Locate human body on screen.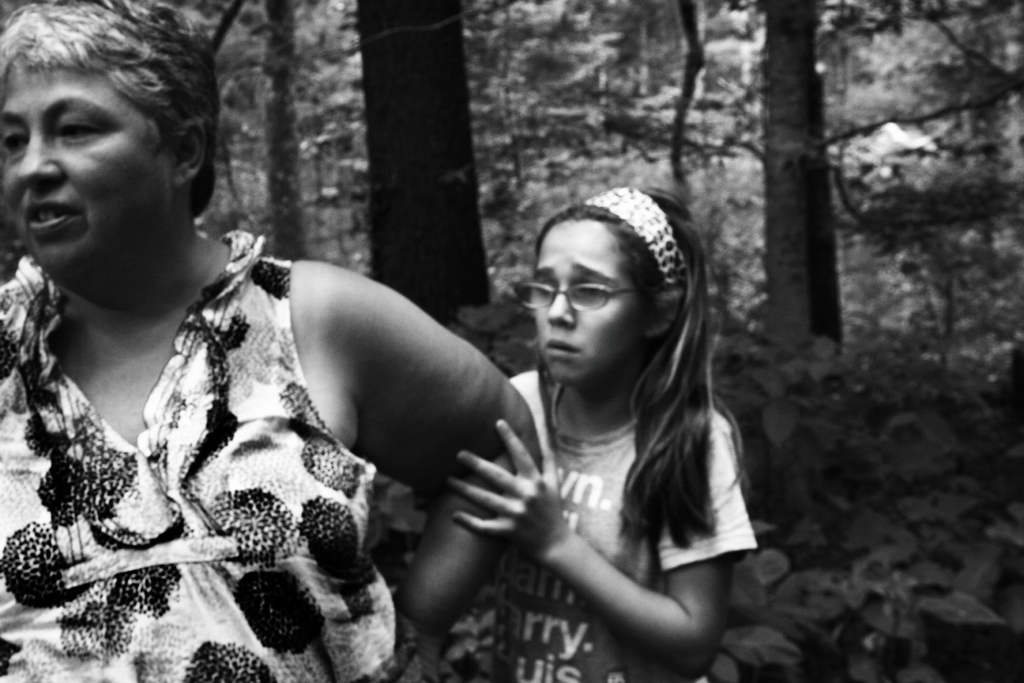
On screen at <bbox>0, 225, 552, 682</bbox>.
